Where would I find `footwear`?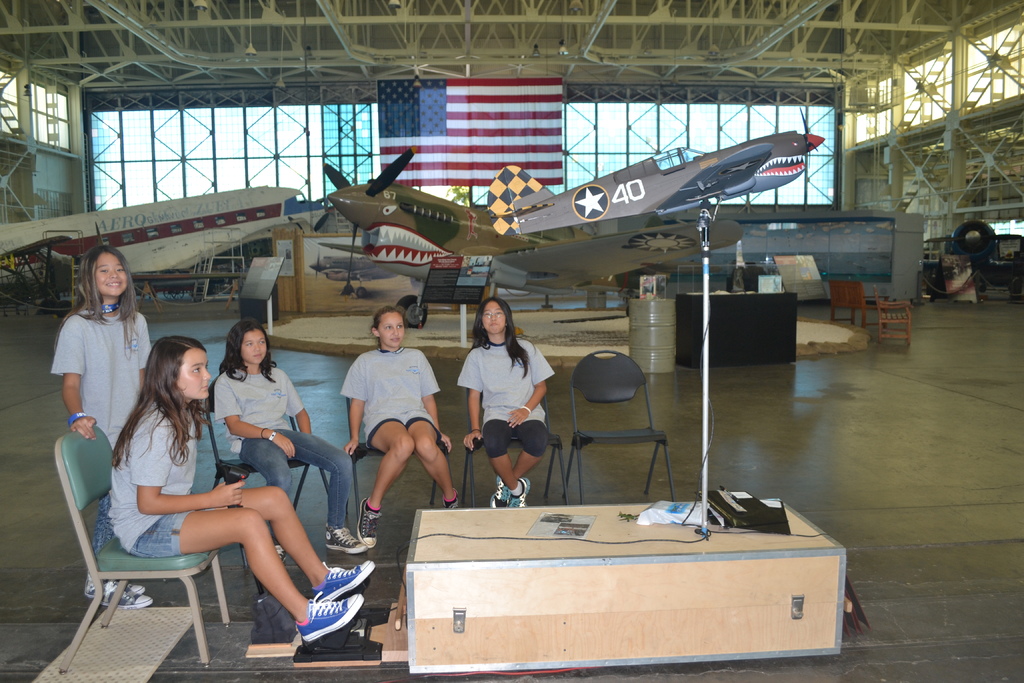
At locate(511, 477, 529, 508).
